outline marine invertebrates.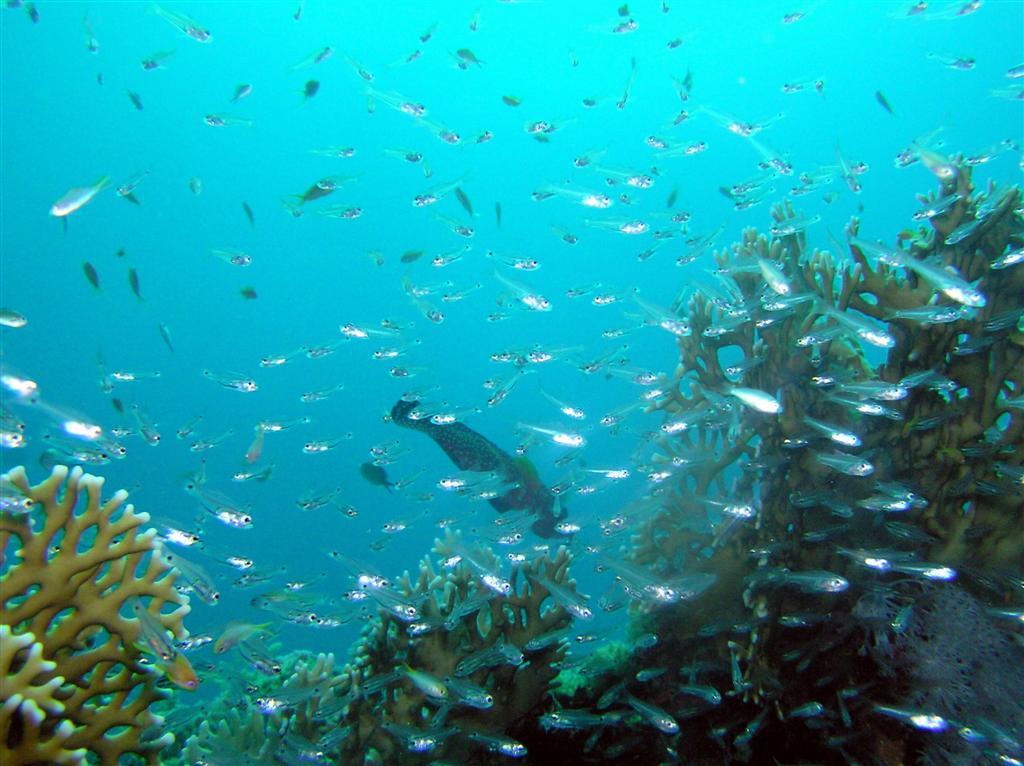
Outline: <region>493, 526, 526, 550</region>.
